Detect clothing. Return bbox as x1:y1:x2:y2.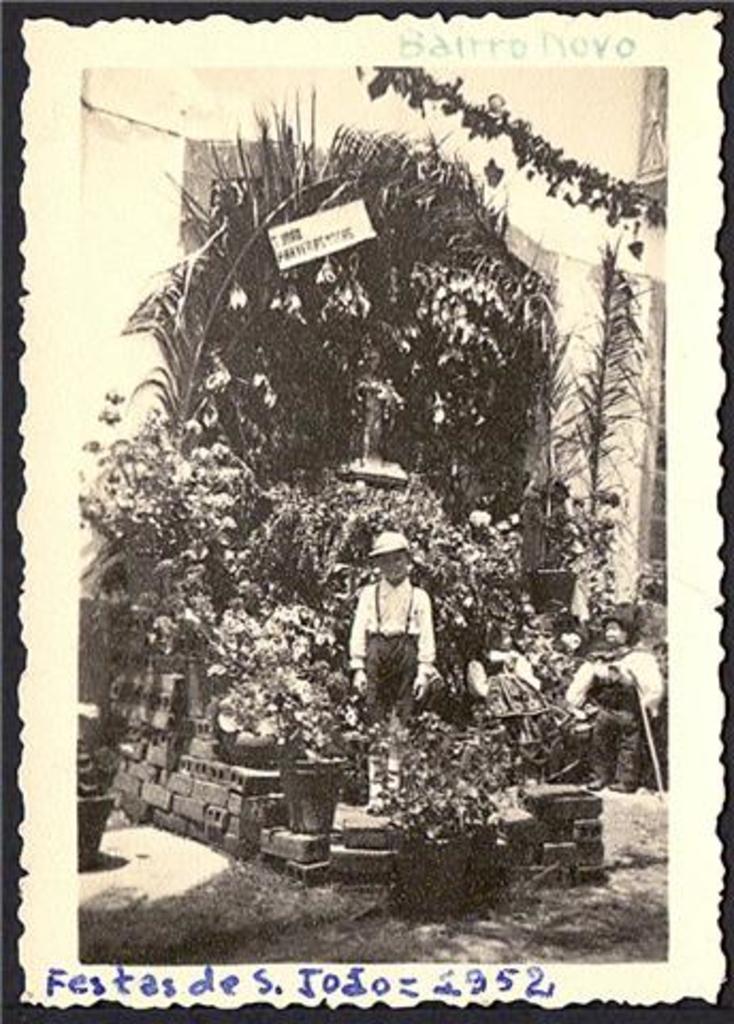
350:578:442:757.
